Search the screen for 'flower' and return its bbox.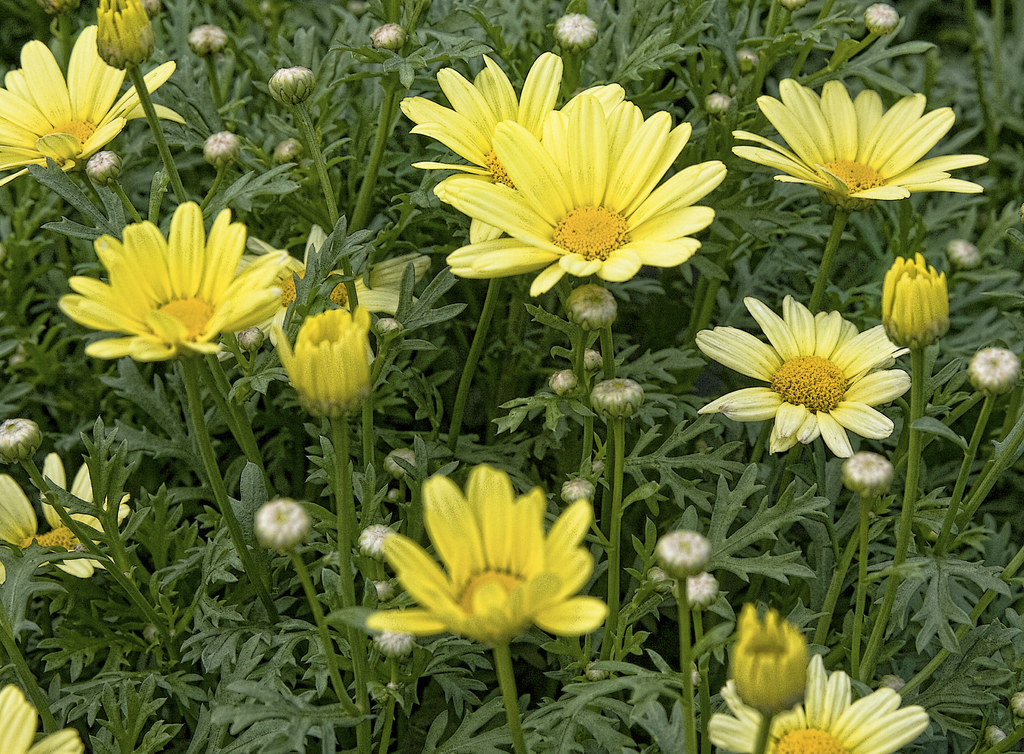
Found: <bbox>726, 77, 989, 203</bbox>.
